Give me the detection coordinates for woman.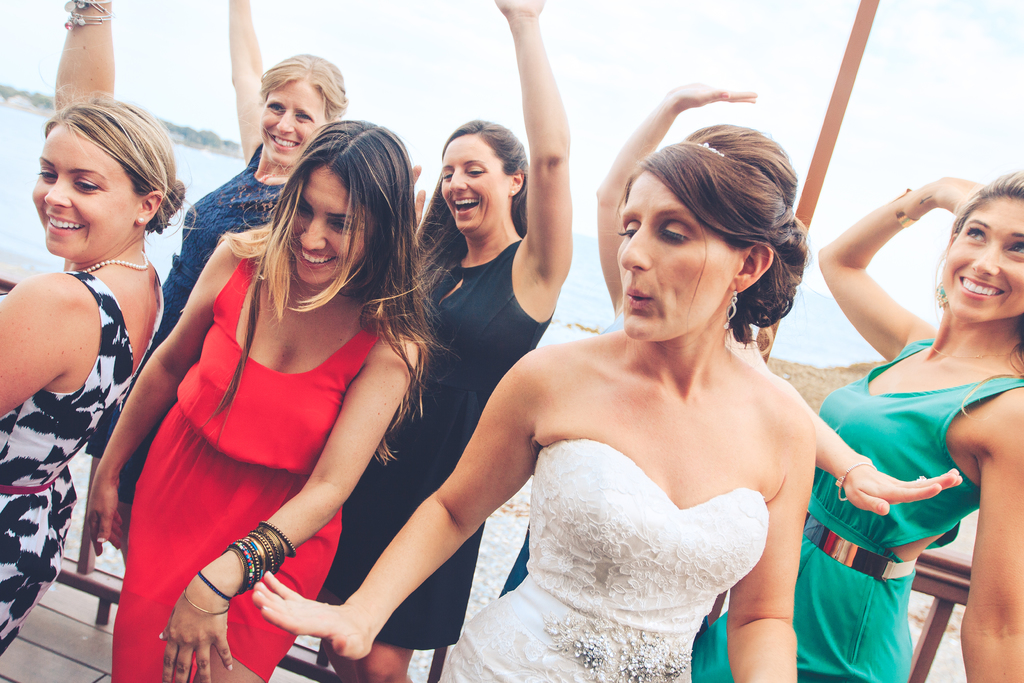
<box>252,119,790,682</box>.
